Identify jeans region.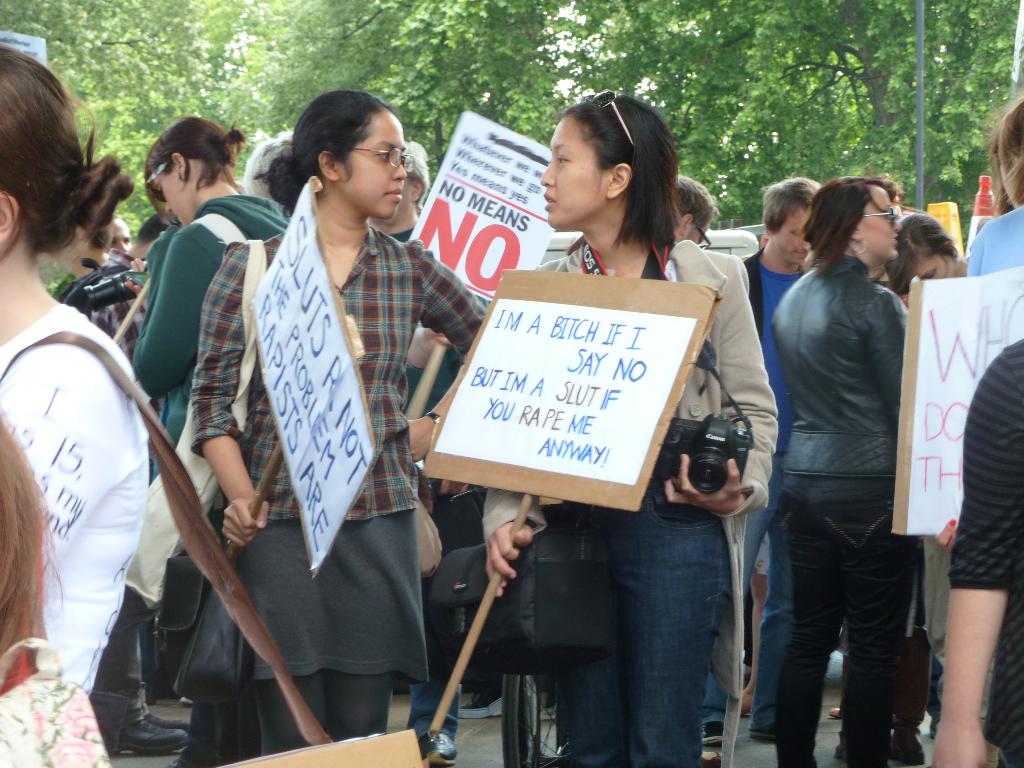
Region: 560,514,724,766.
